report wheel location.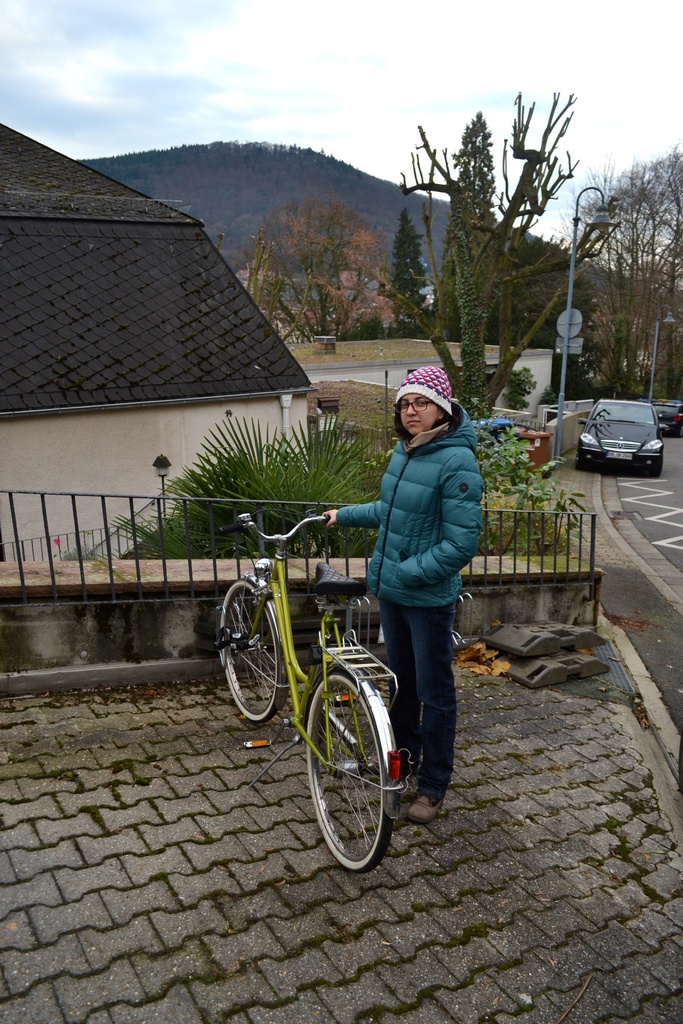
Report: box=[649, 466, 663, 480].
